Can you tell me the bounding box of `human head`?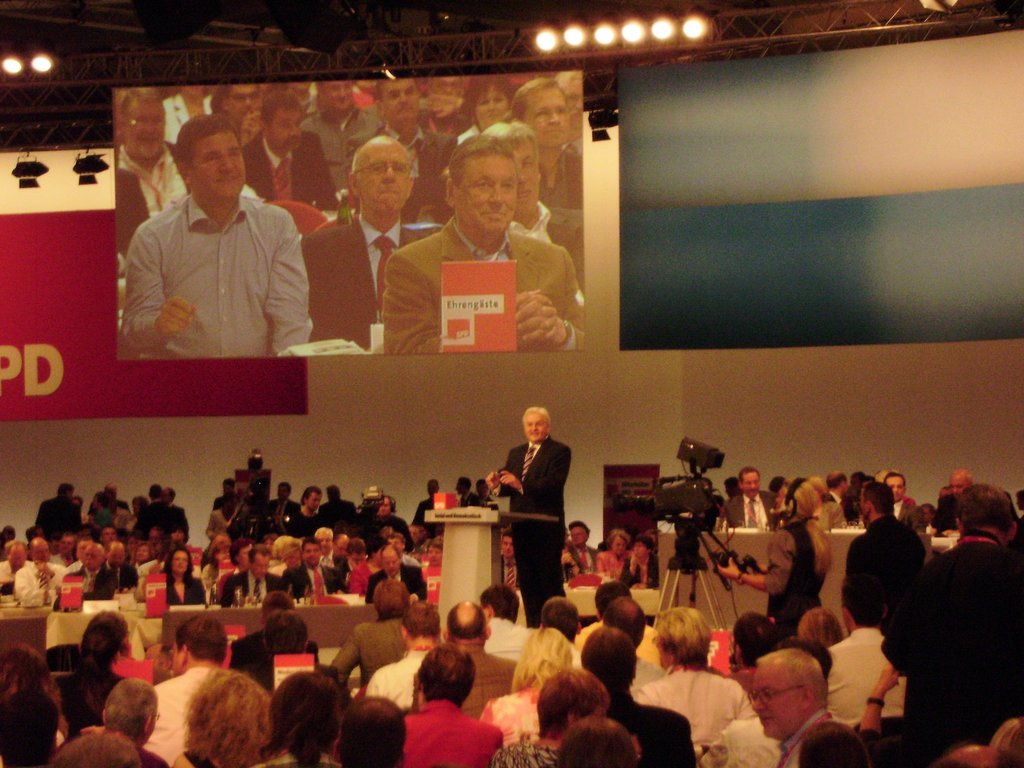
l=90, t=492, r=109, b=510.
